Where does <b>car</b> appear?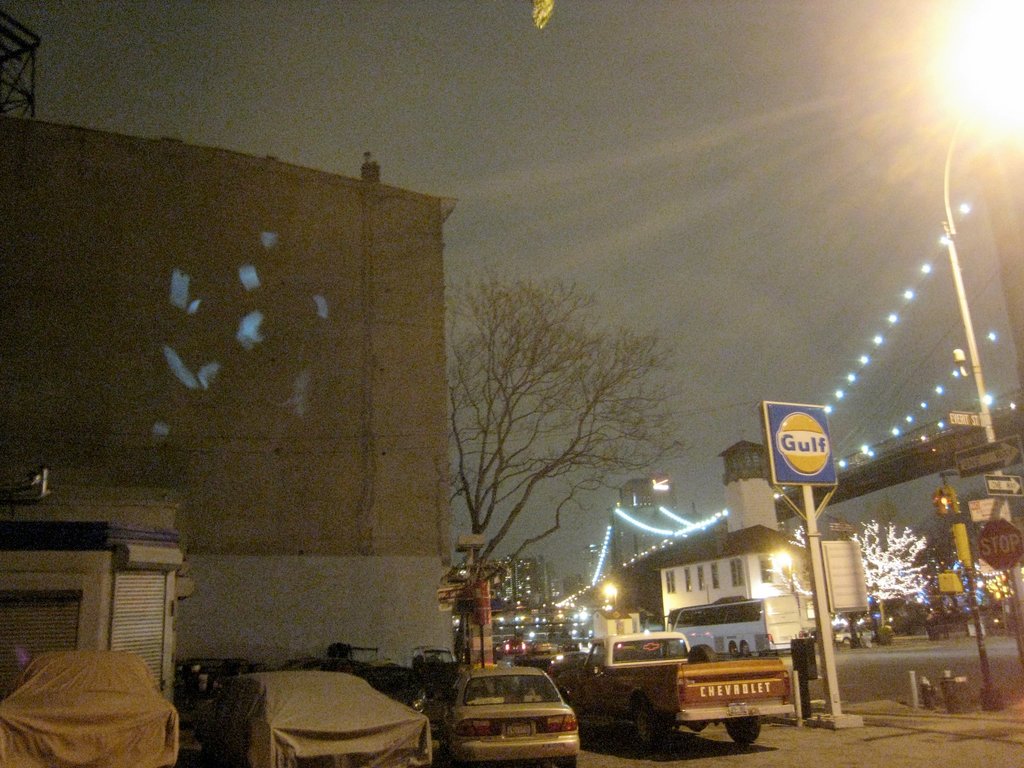
Appears at box=[195, 659, 433, 767].
